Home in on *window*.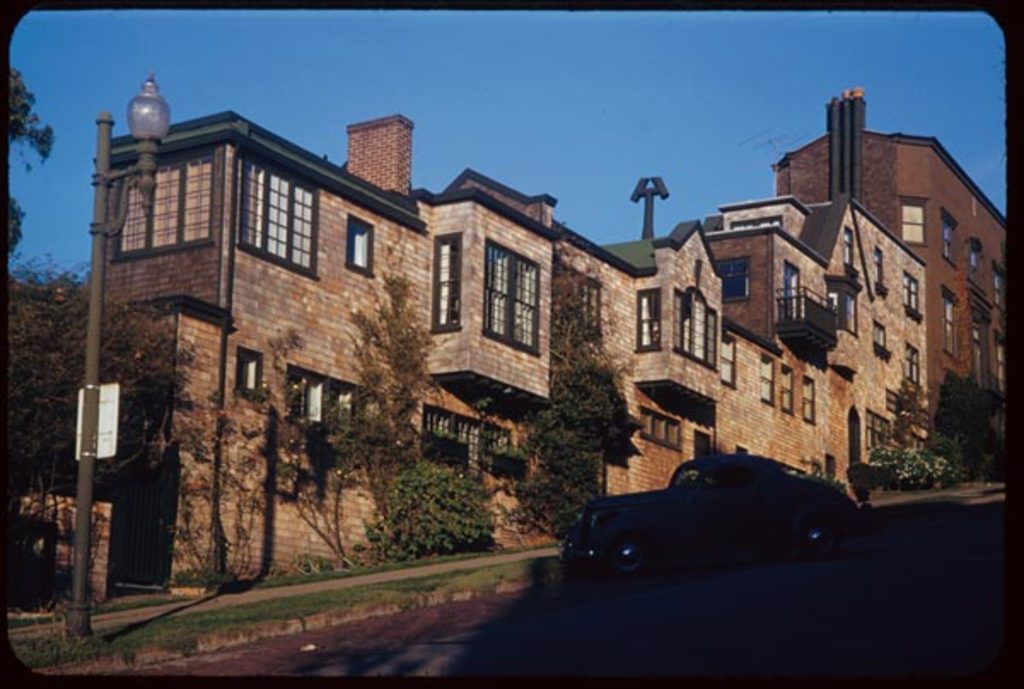
Homed in at pyautogui.locateOnScreen(823, 275, 864, 341).
